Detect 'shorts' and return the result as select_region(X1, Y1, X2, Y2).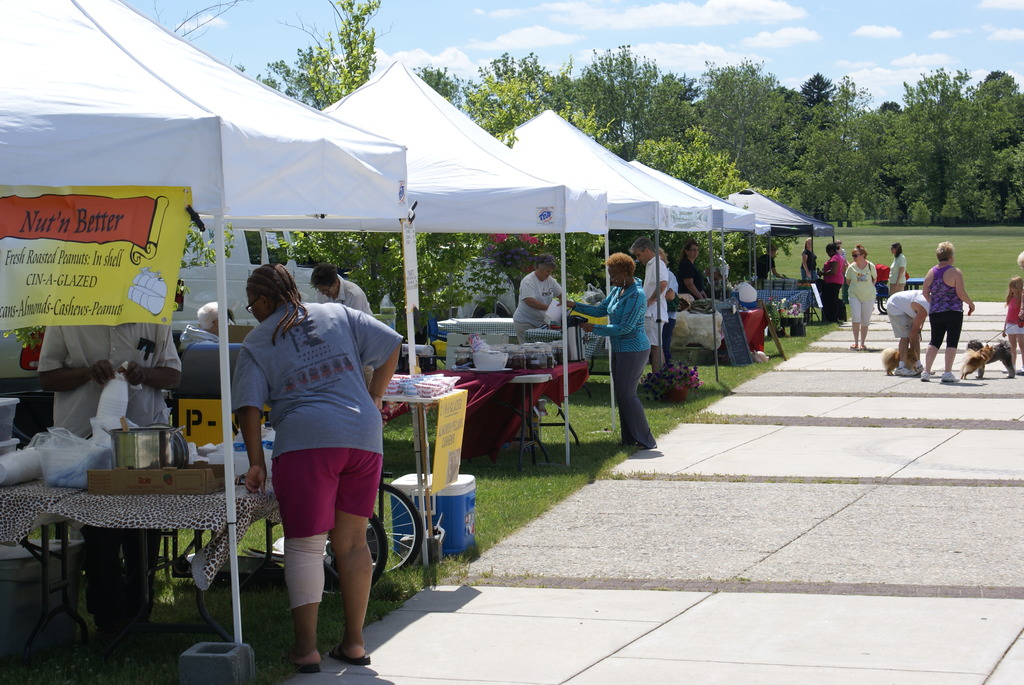
select_region(645, 315, 662, 347).
